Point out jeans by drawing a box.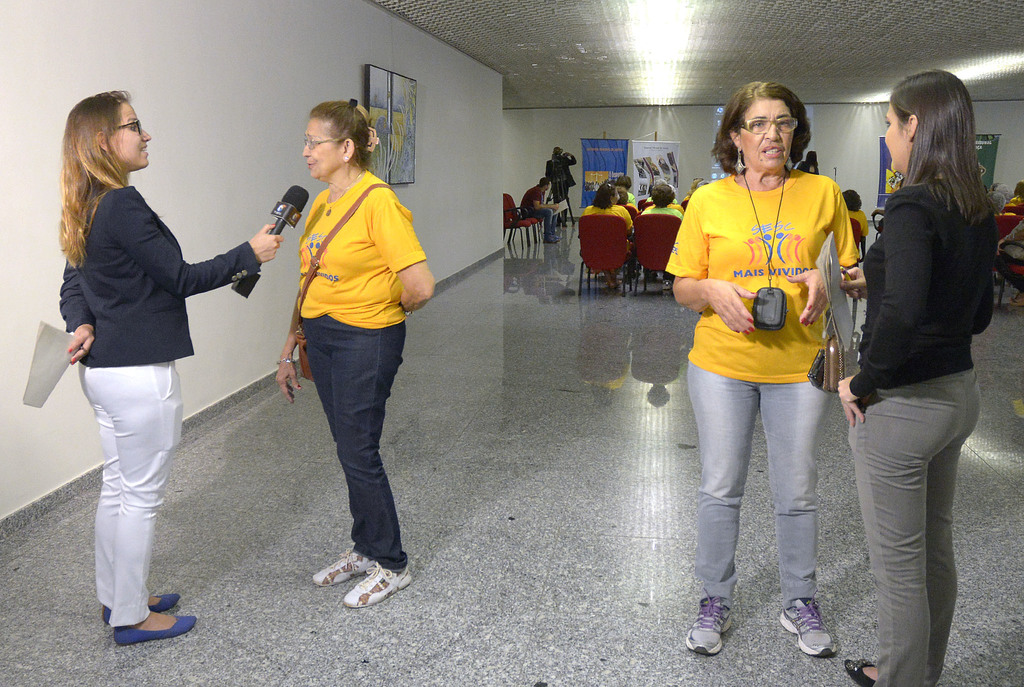
(left=282, top=298, right=403, bottom=597).
